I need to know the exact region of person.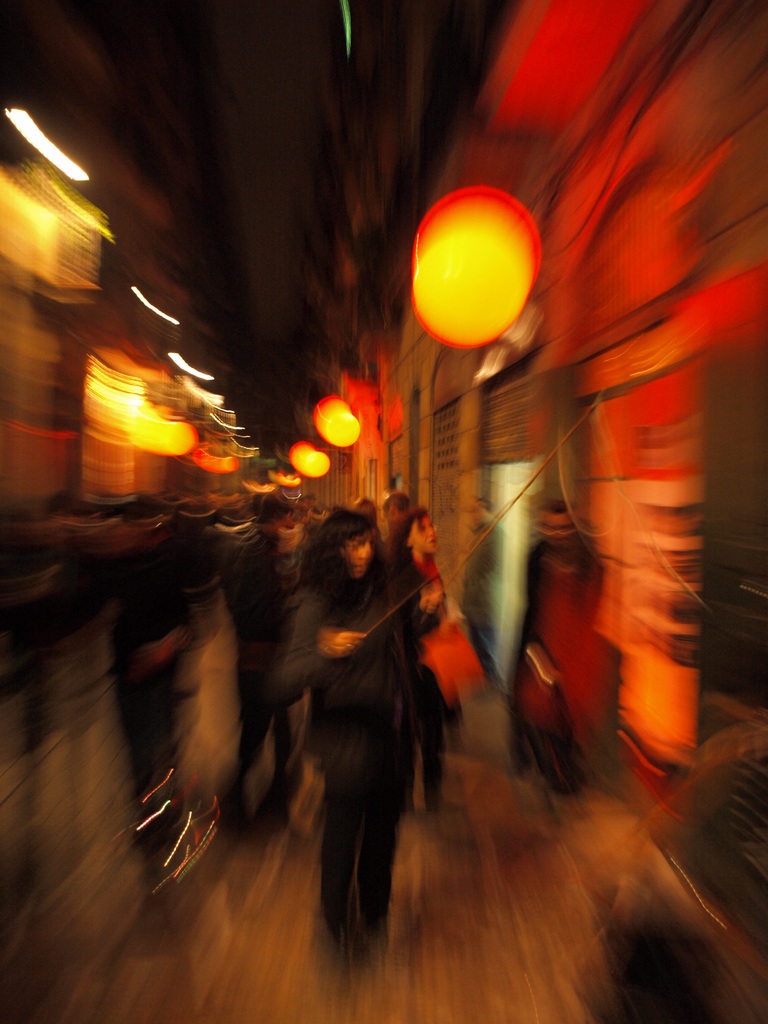
Region: (506, 495, 616, 798).
